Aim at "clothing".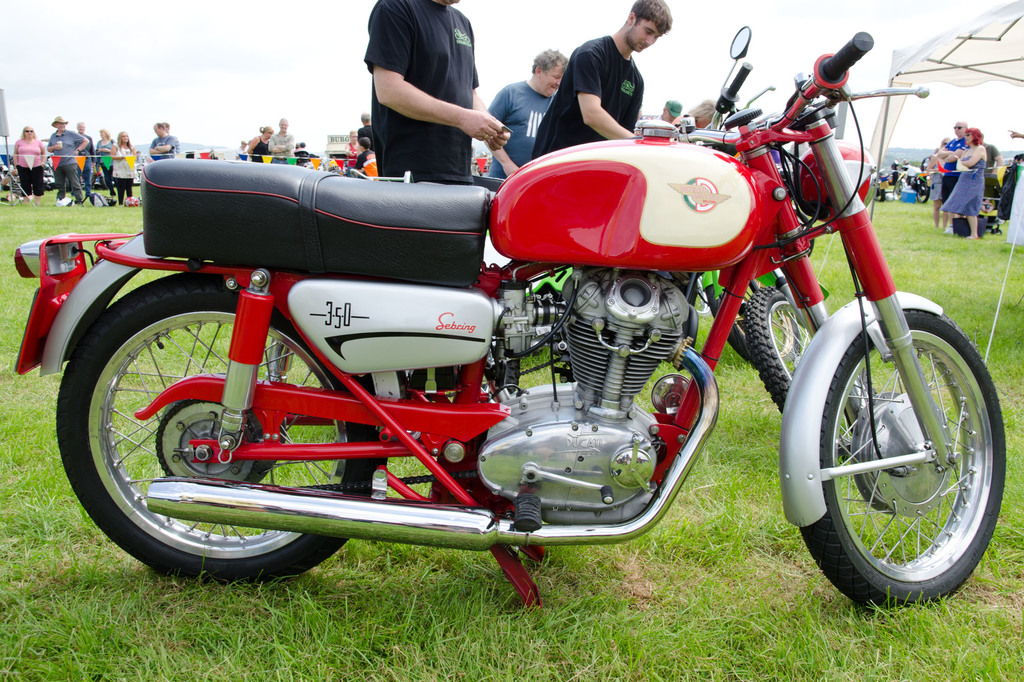
Aimed at (x1=46, y1=126, x2=81, y2=203).
